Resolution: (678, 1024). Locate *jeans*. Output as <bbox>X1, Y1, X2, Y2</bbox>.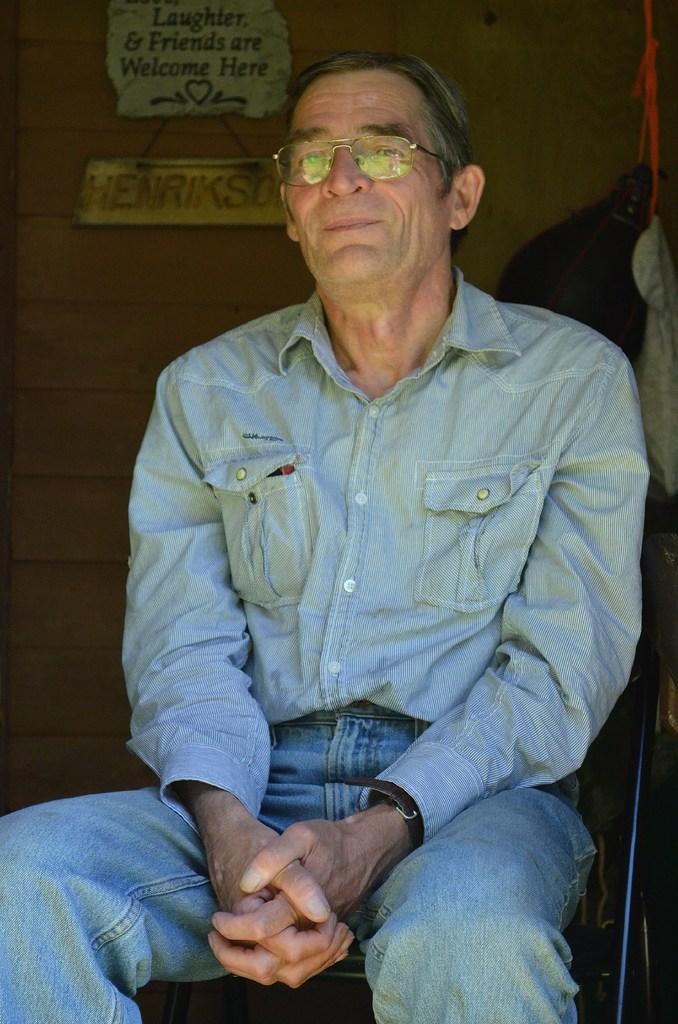
<bbox>0, 685, 607, 1018</bbox>.
